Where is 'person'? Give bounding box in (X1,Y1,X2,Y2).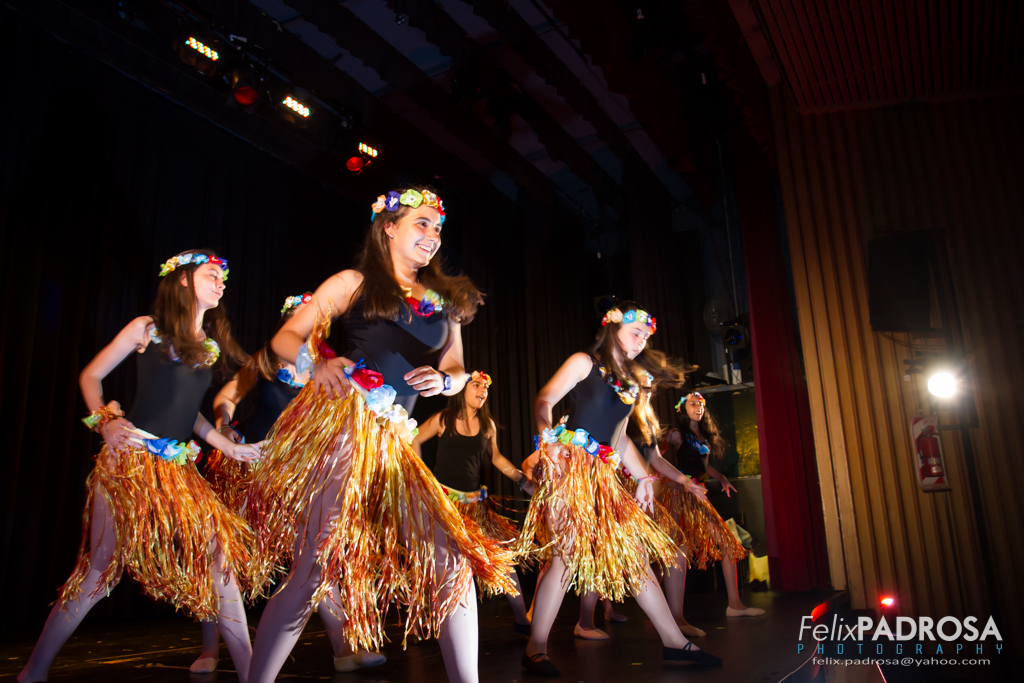
(17,249,268,682).
